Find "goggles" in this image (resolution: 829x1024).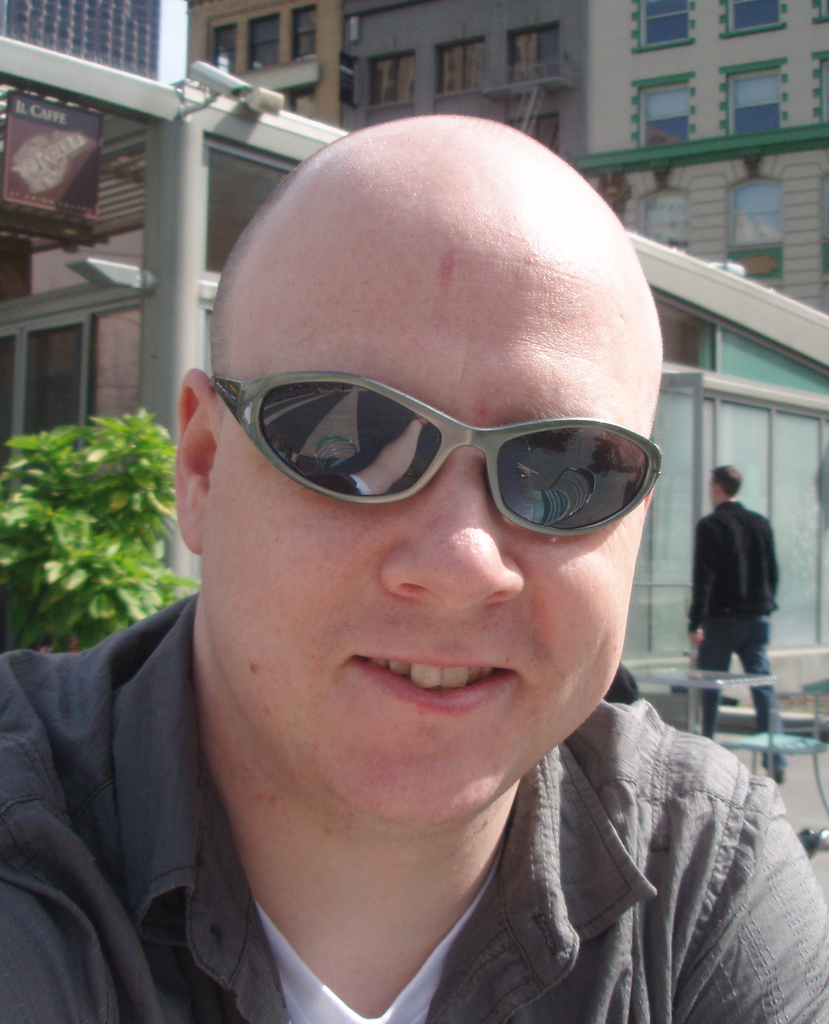
box(198, 358, 673, 540).
